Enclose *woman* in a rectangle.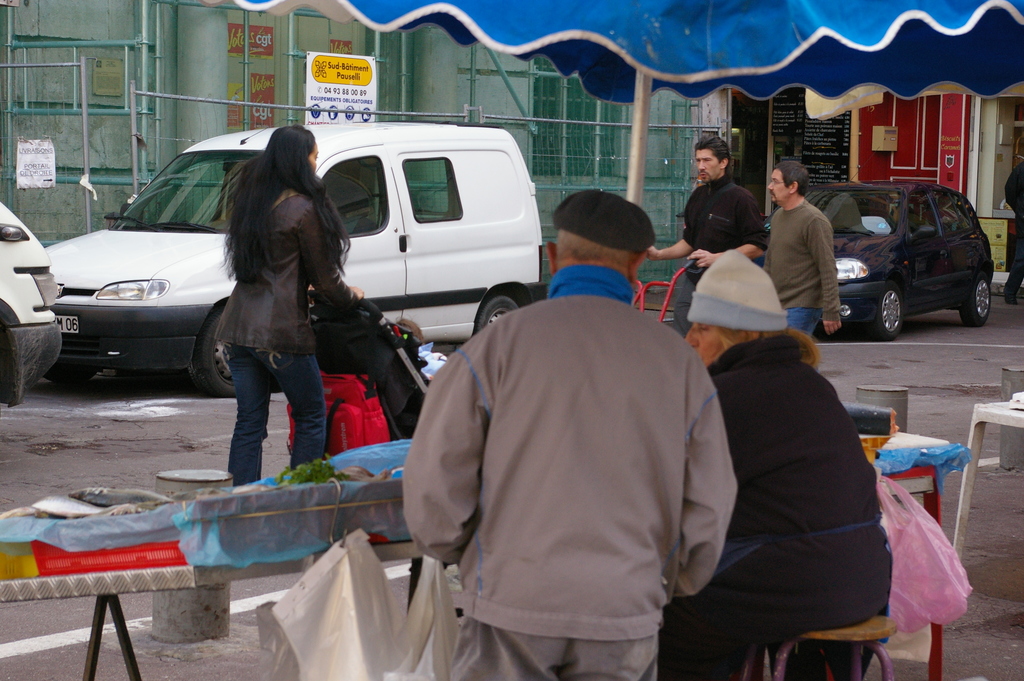
BBox(179, 111, 358, 517).
